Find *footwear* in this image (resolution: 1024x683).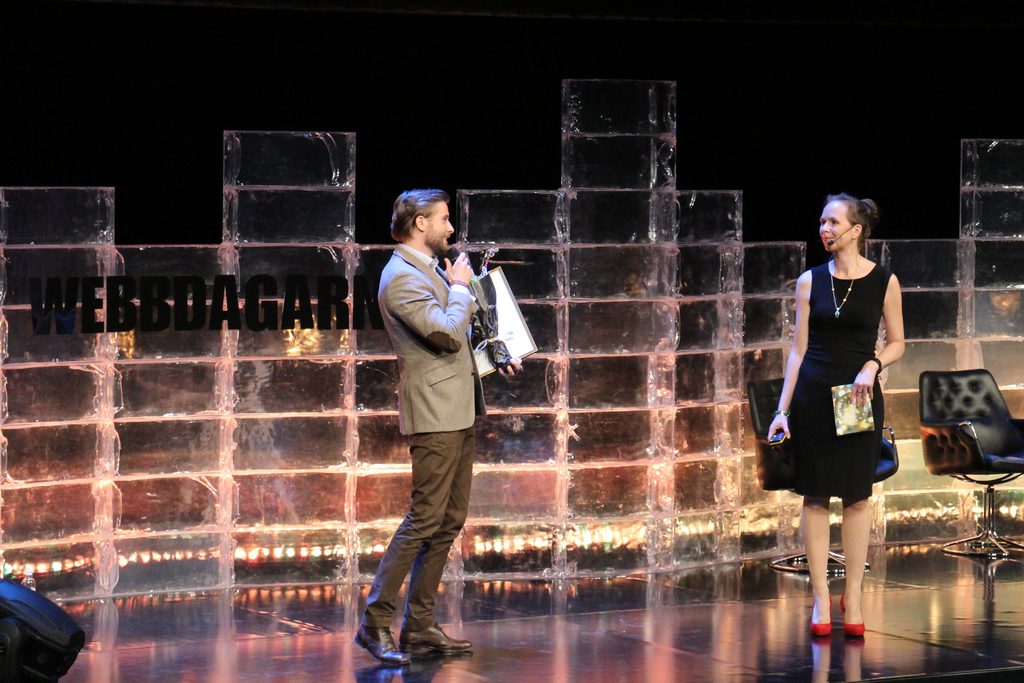
locate(811, 598, 831, 638).
